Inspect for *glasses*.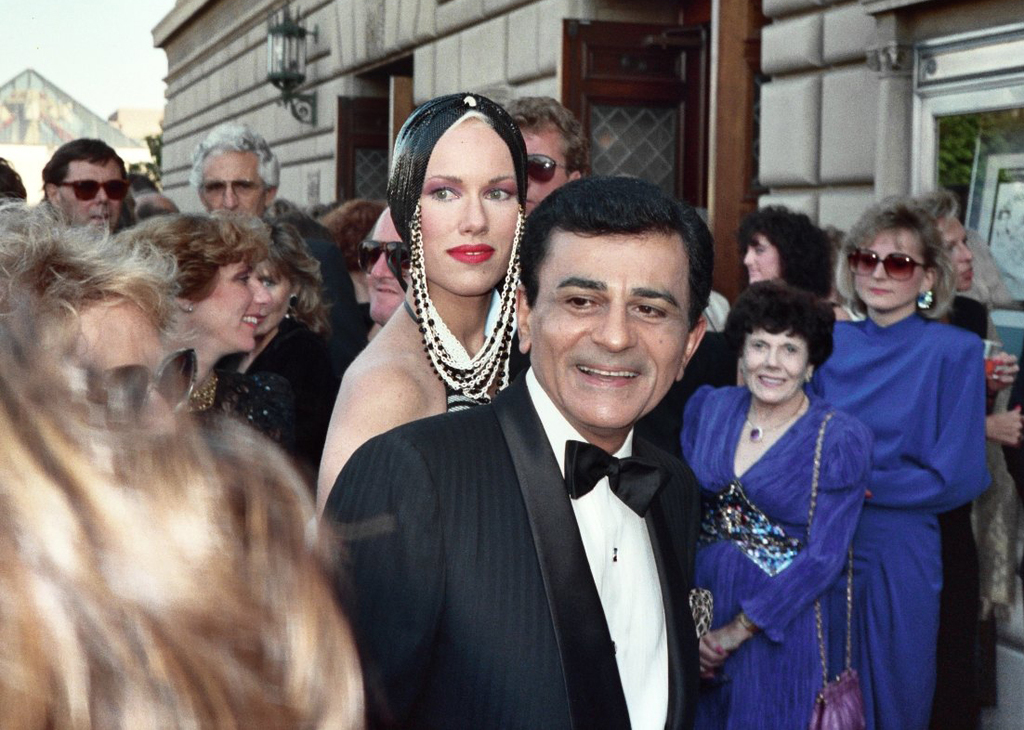
Inspection: <region>845, 246, 927, 286</region>.
